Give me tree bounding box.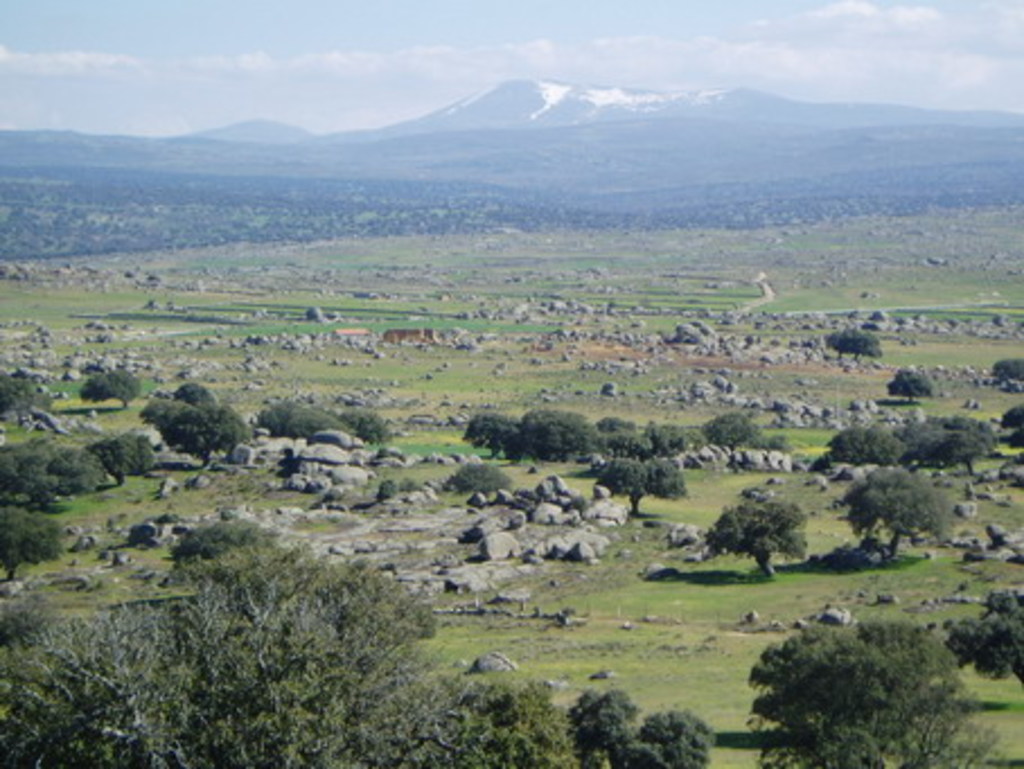
bbox(266, 395, 352, 440).
